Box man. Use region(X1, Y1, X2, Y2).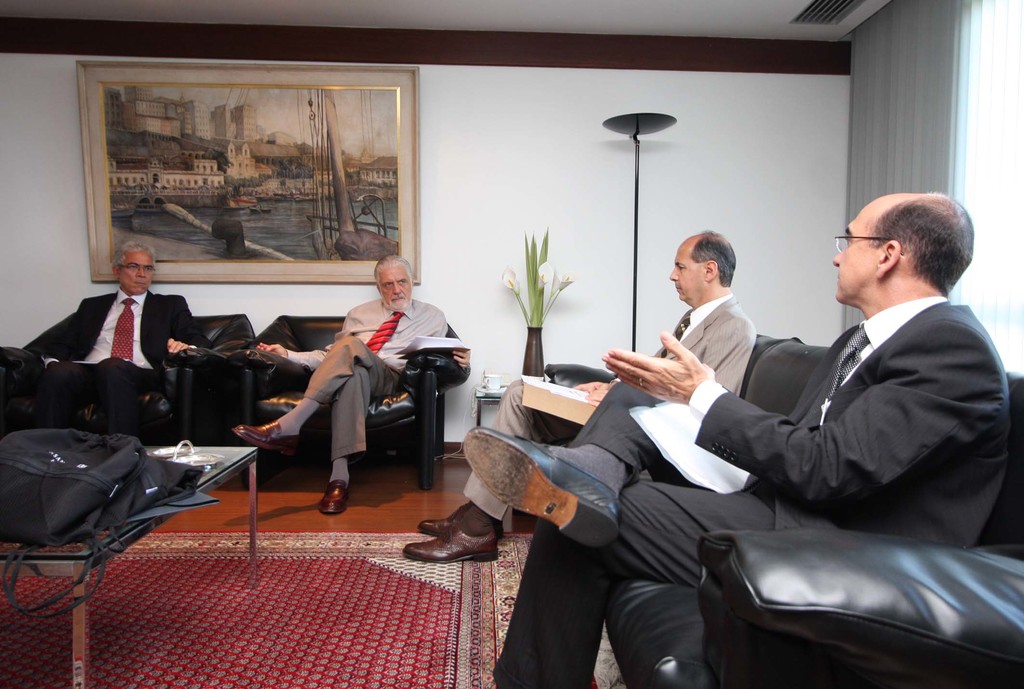
region(461, 188, 1016, 688).
